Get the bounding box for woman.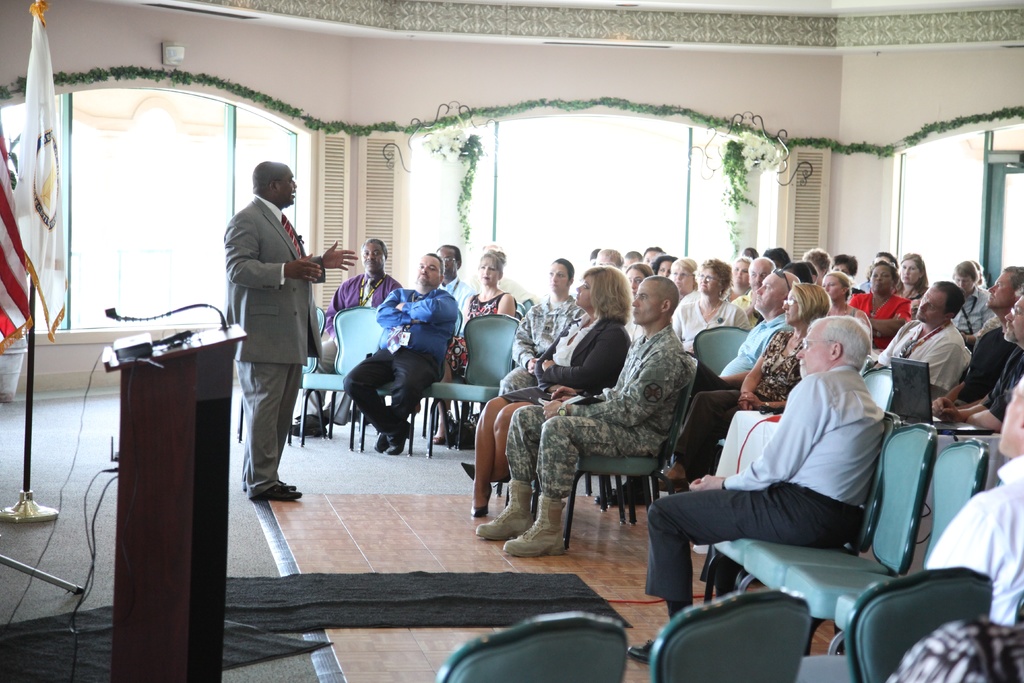
[465,263,632,520].
